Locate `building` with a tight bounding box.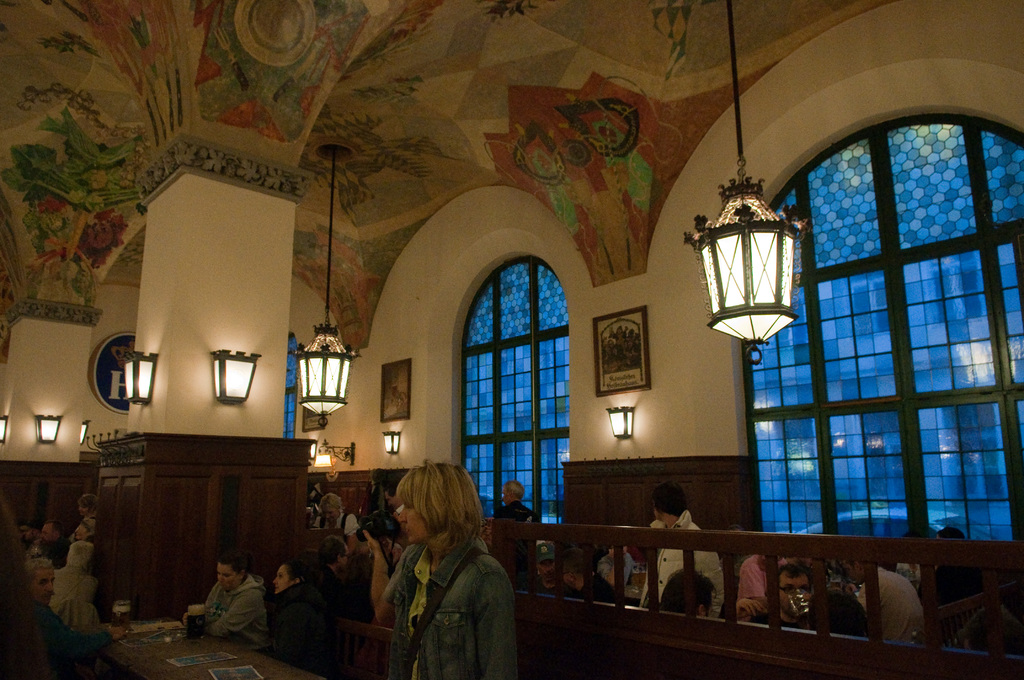
box=[0, 0, 1023, 679].
